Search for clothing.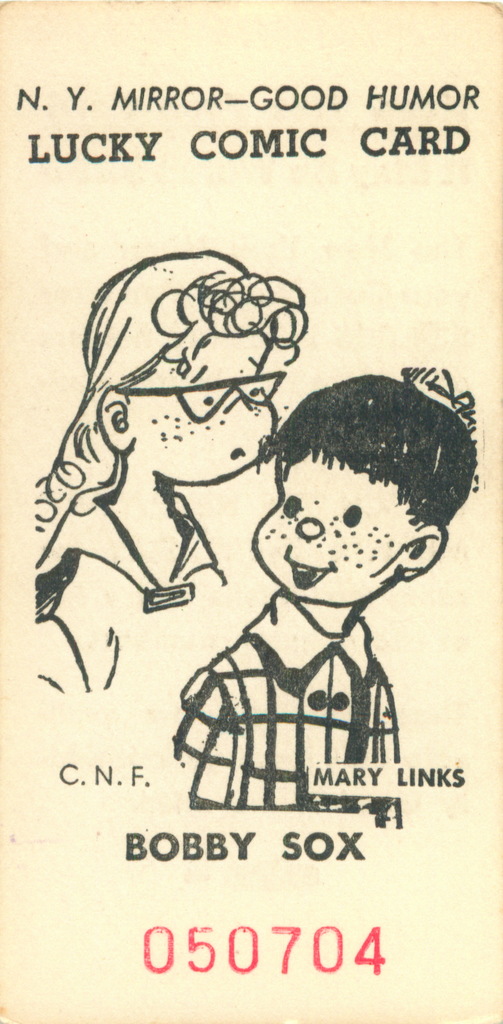
Found at rect(45, 479, 197, 698).
